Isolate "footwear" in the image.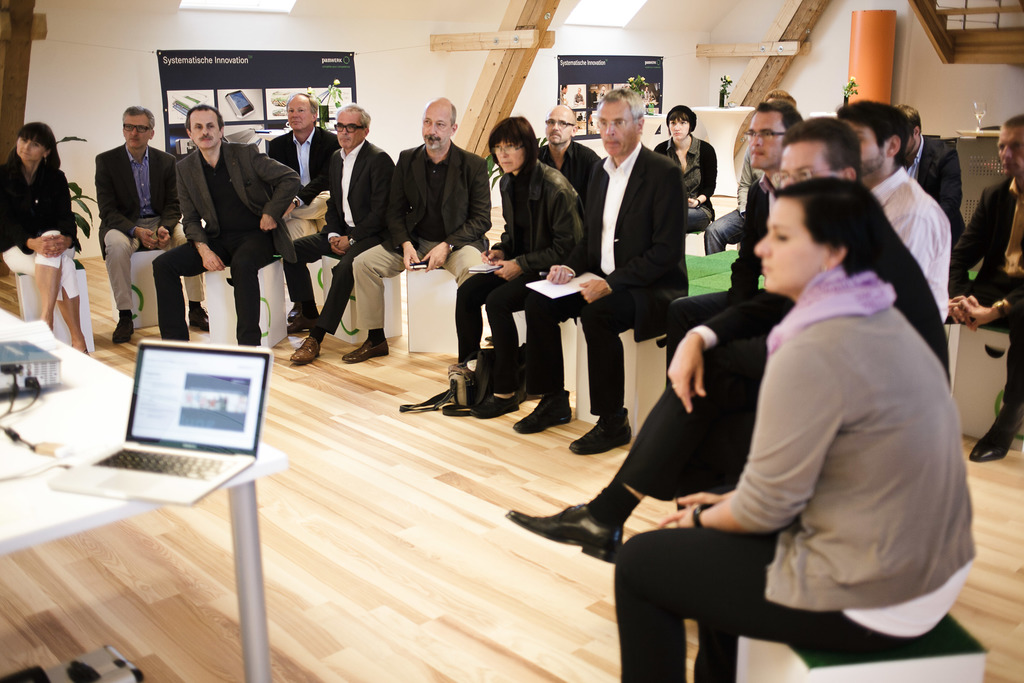
Isolated region: <region>339, 334, 390, 366</region>.
